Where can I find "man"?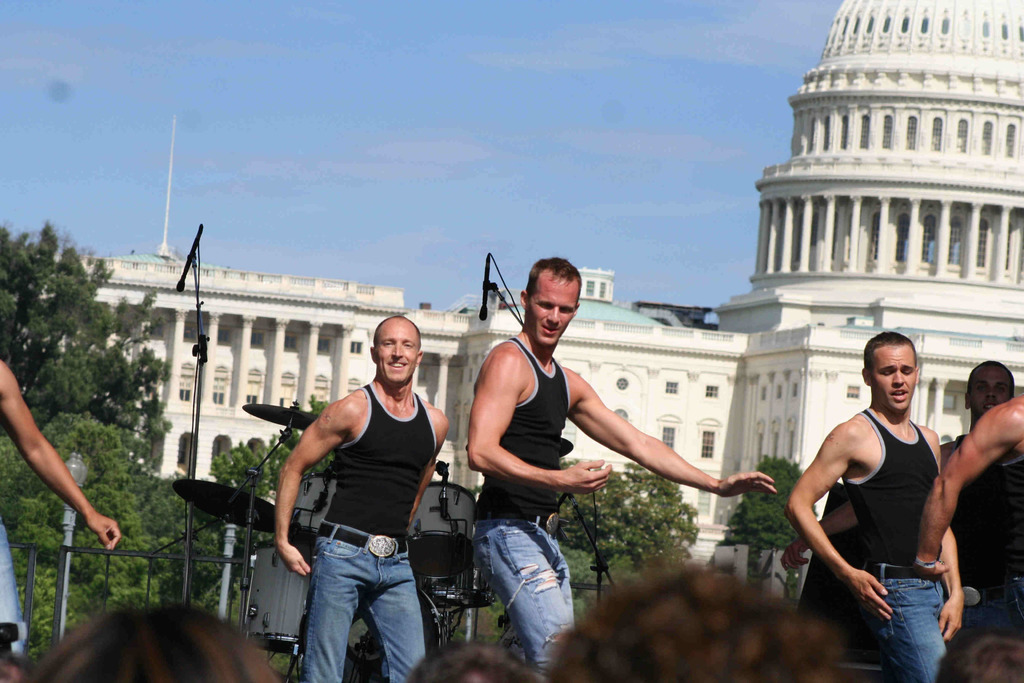
You can find it at BBox(938, 363, 1023, 635).
